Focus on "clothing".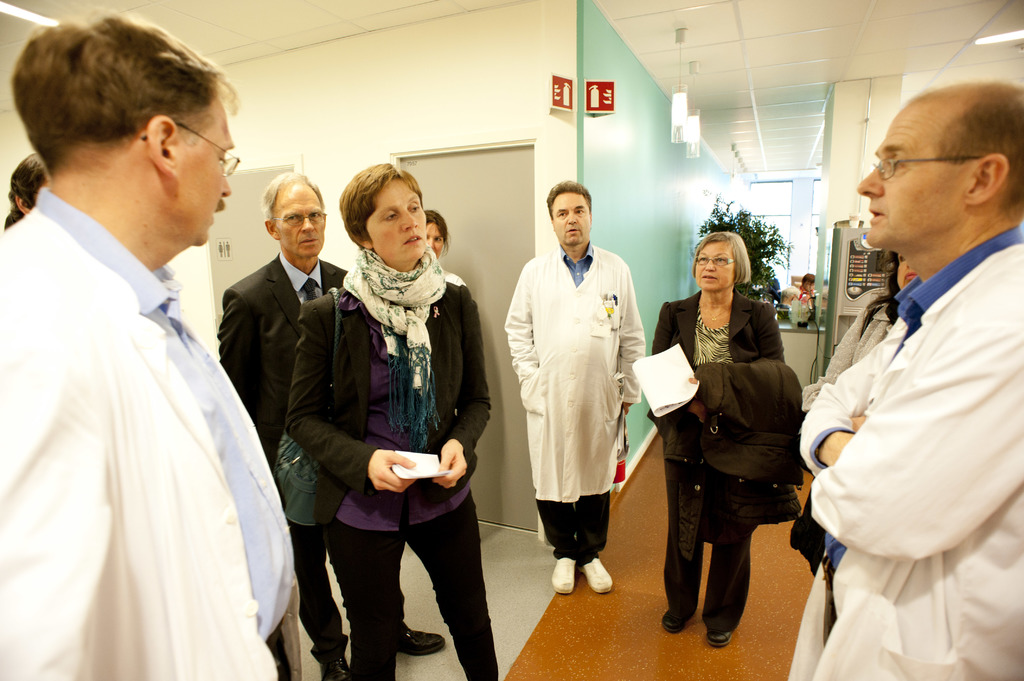
Focused at (798, 216, 1023, 680).
